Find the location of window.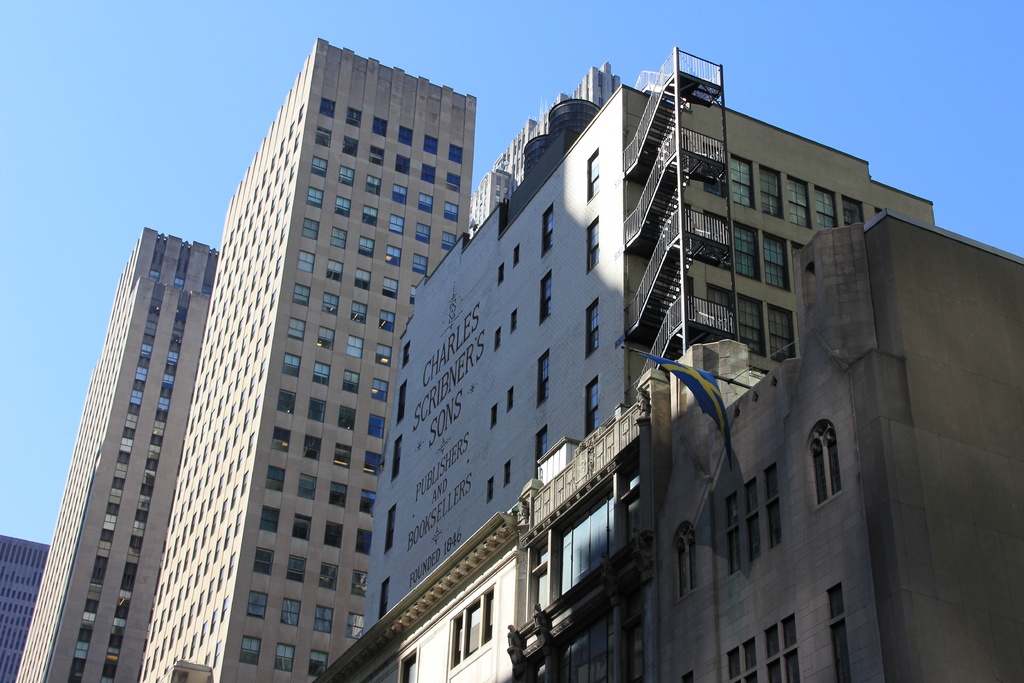
Location: [left=308, top=646, right=328, bottom=672].
